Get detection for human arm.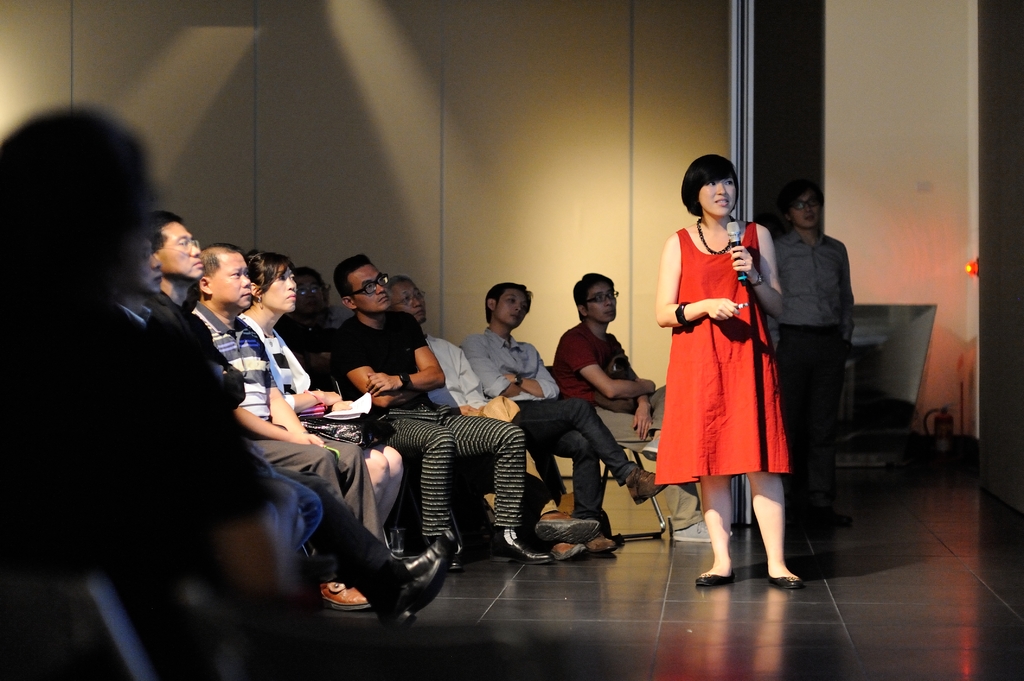
Detection: bbox(271, 359, 307, 429).
